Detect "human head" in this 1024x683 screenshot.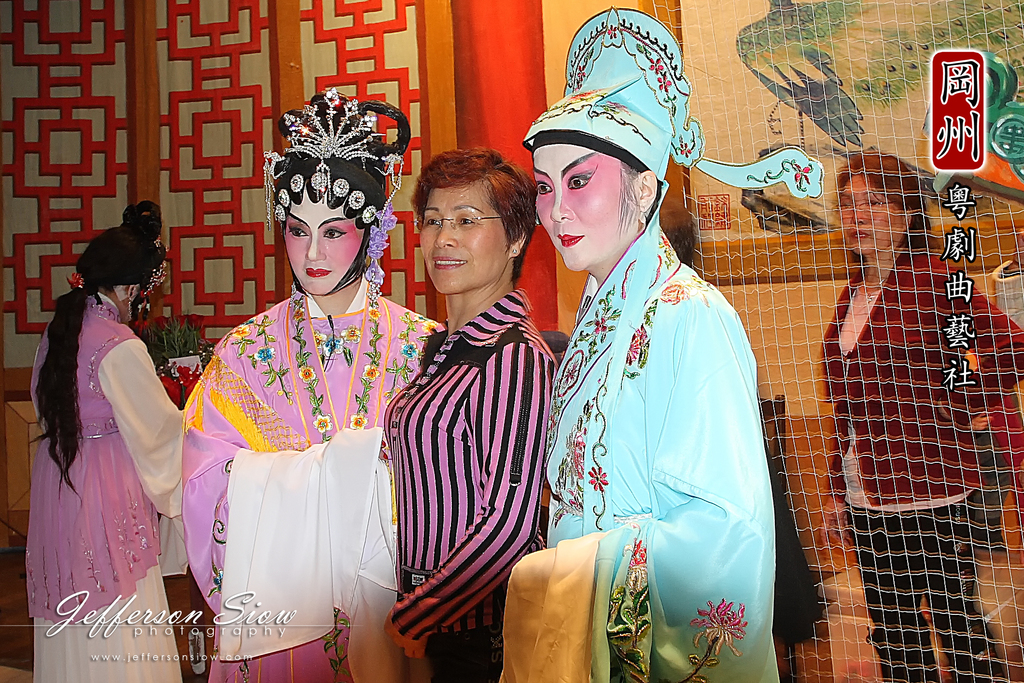
Detection: <bbox>76, 200, 166, 327</bbox>.
